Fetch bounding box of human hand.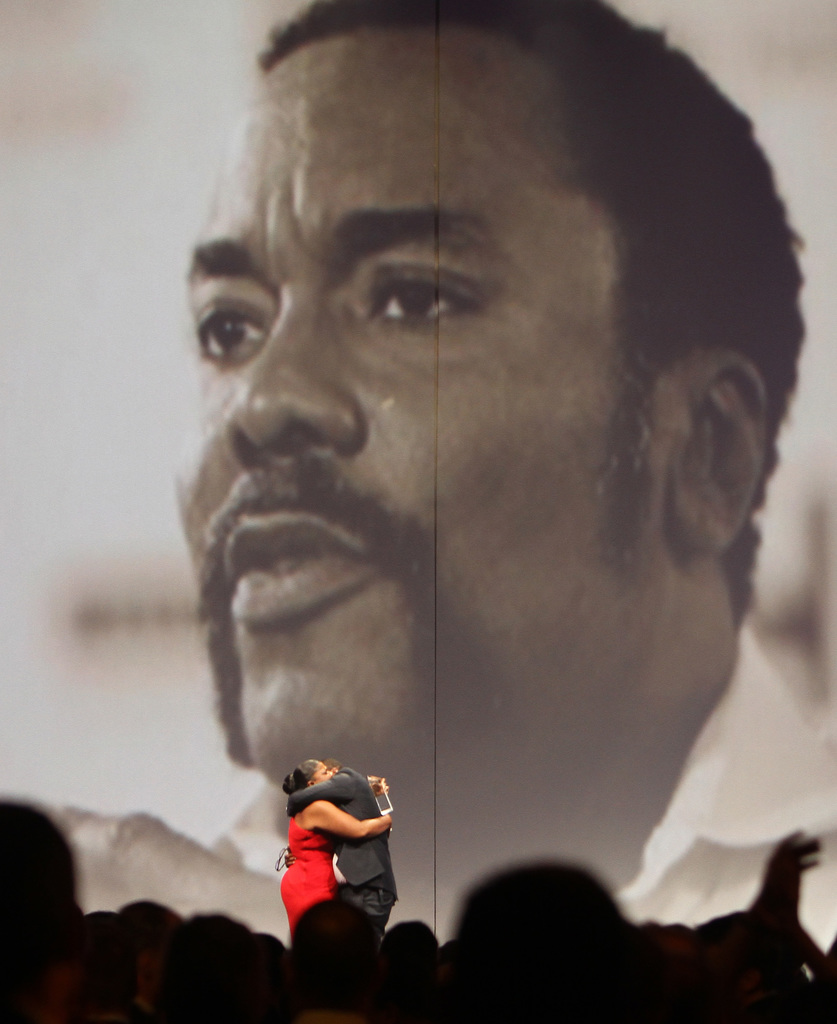
Bbox: 377/801/393/834.
